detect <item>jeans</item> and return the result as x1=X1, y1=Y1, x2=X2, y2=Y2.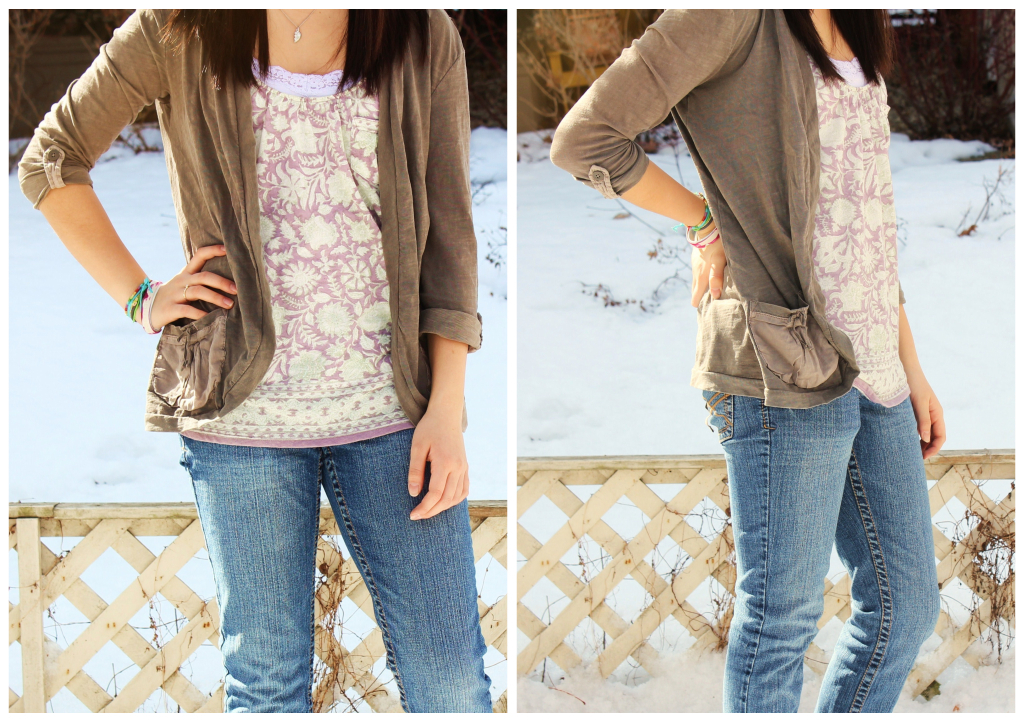
x1=179, y1=419, x2=496, y2=711.
